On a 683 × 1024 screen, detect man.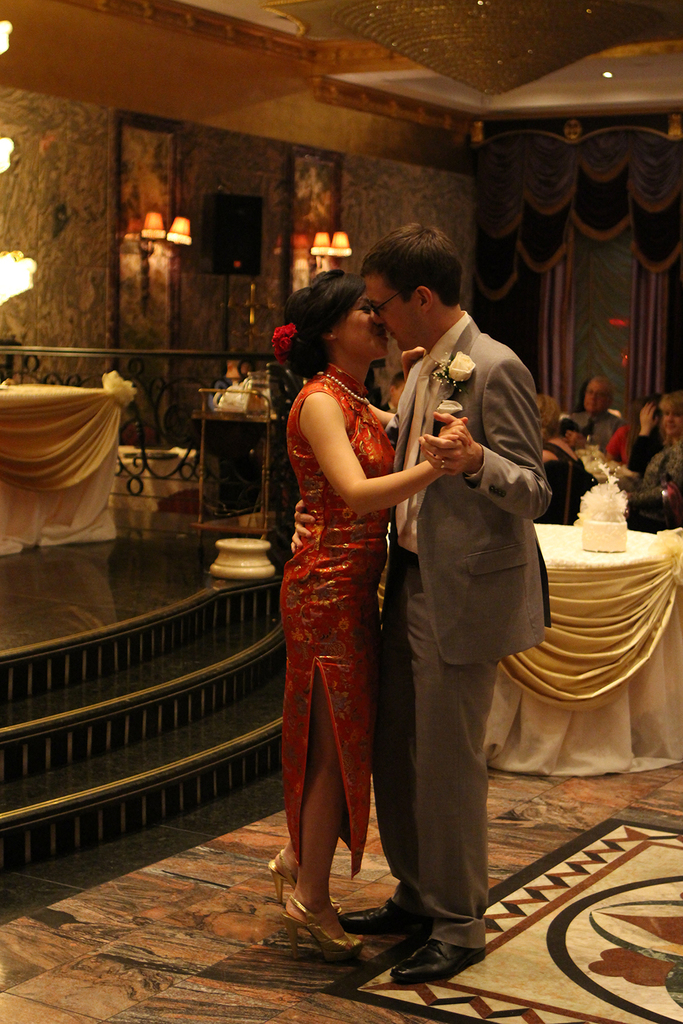
bbox=[571, 375, 622, 450].
